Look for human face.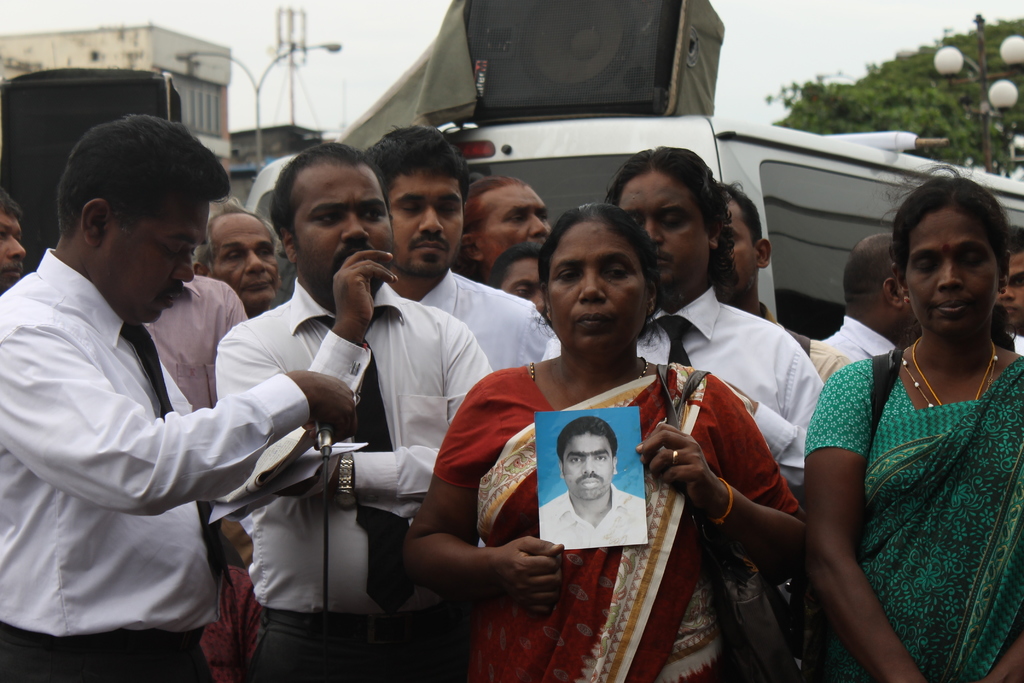
Found: region(478, 185, 548, 281).
